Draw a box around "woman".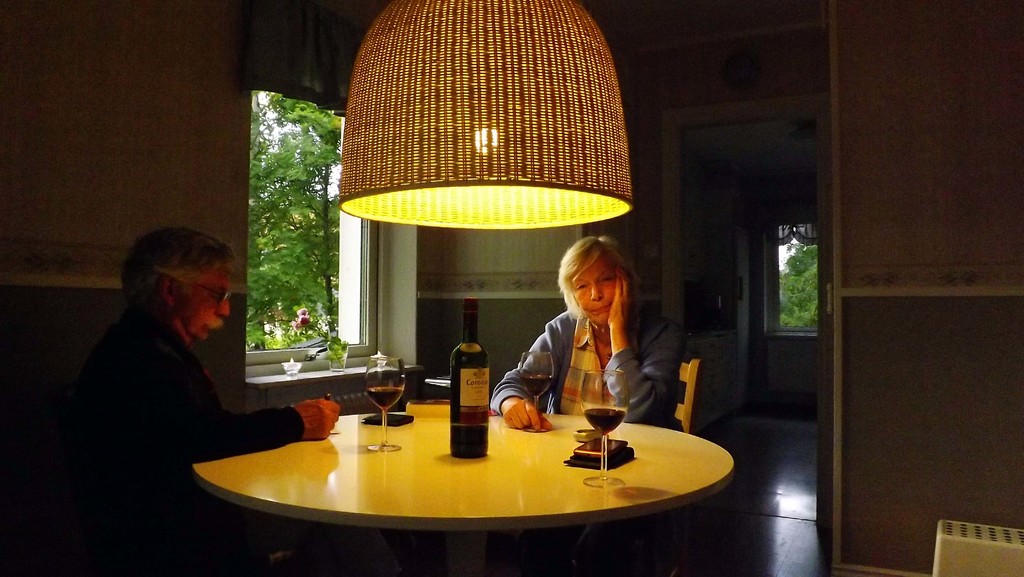
x1=487 y1=235 x2=678 y2=434.
